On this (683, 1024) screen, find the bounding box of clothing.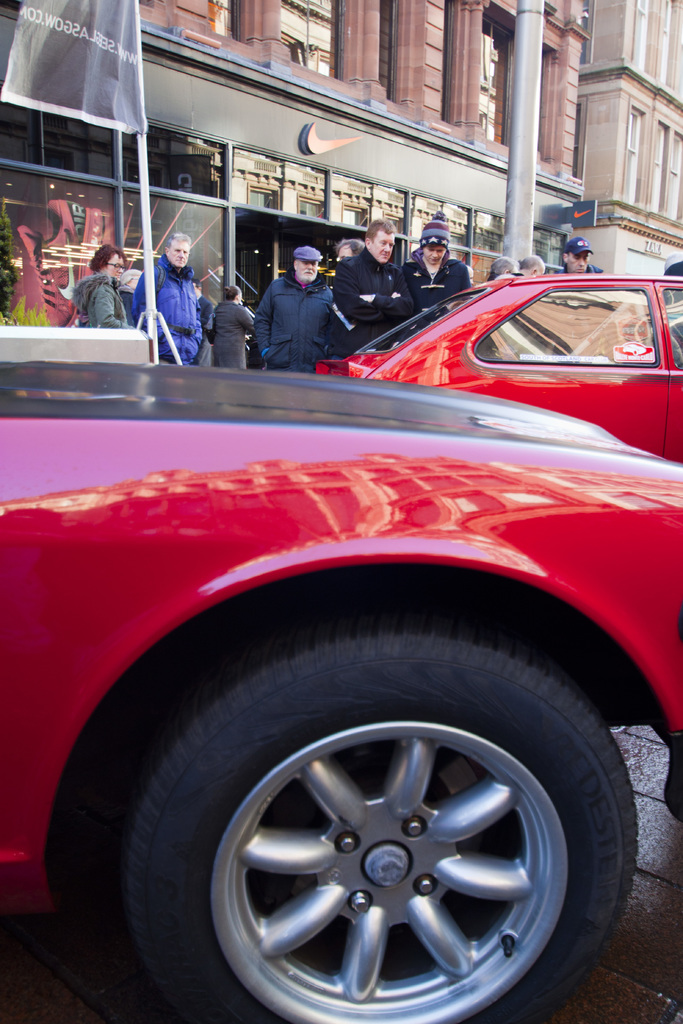
Bounding box: rect(70, 266, 129, 331).
